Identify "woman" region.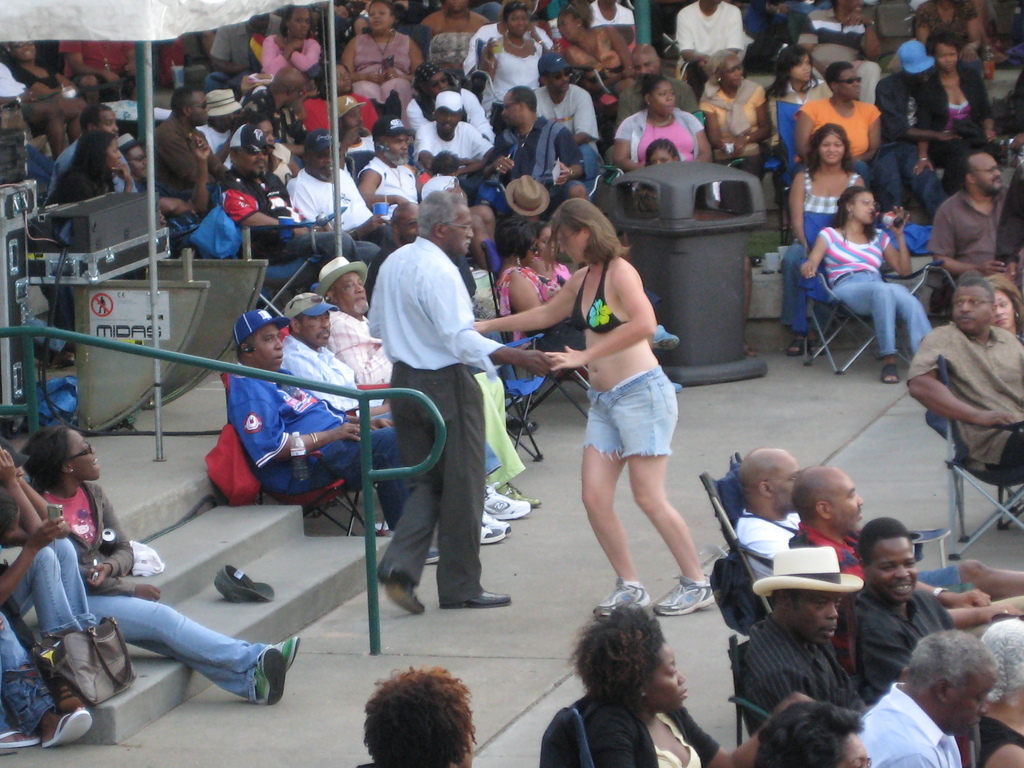
Region: bbox(784, 60, 897, 212).
